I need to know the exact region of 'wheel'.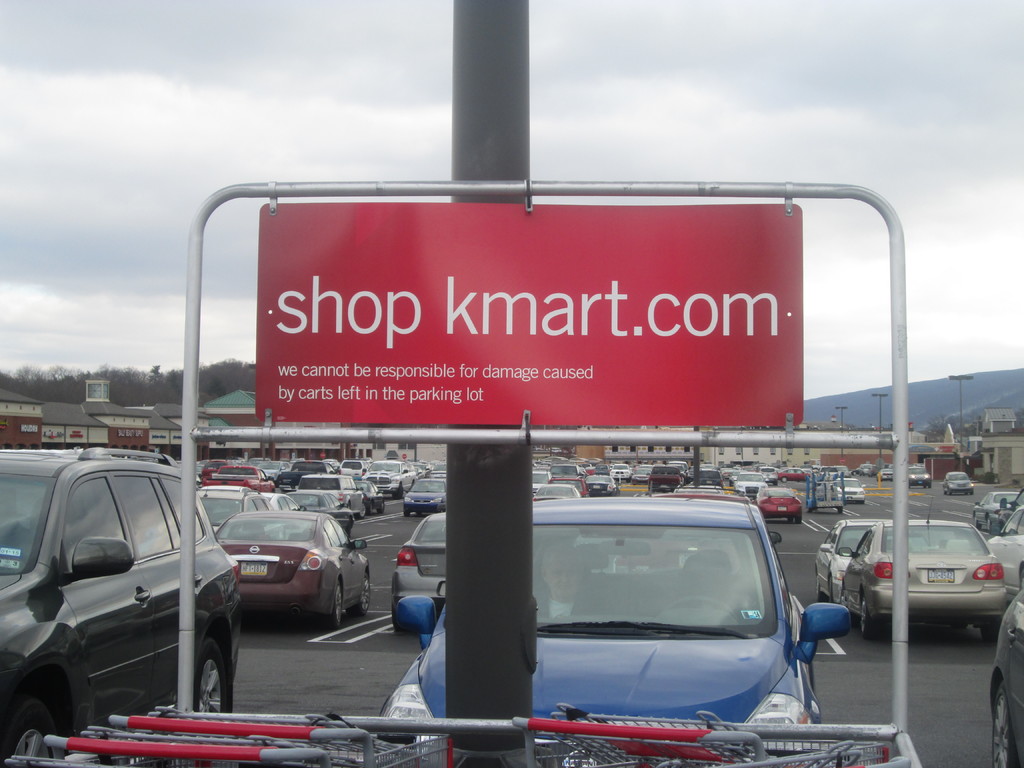
Region: 0,688,70,767.
